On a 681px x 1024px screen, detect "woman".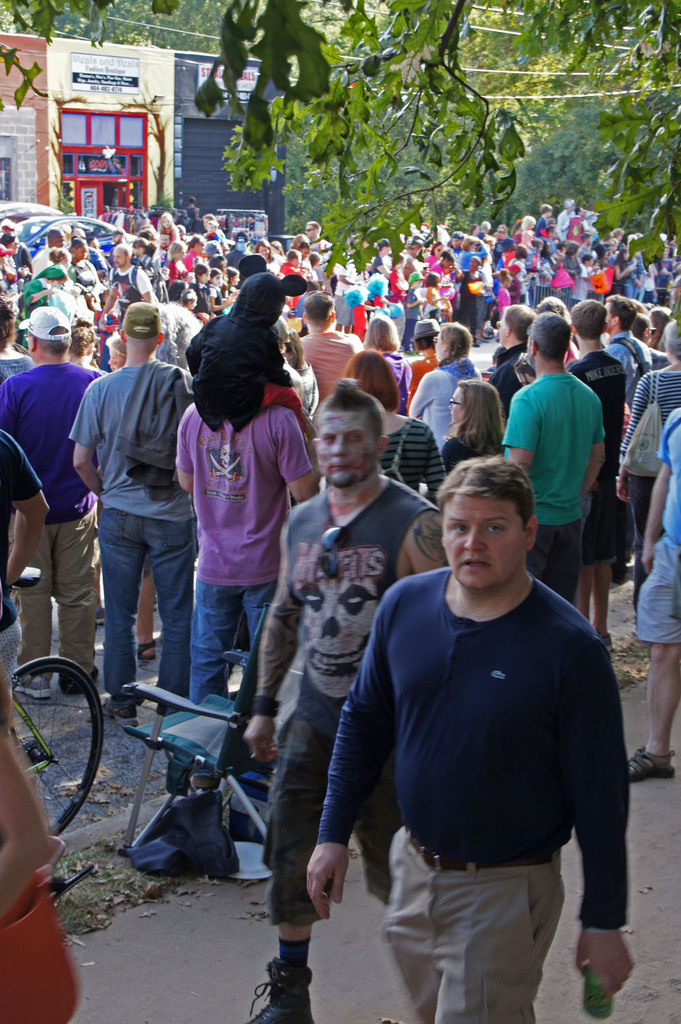
Rect(347, 345, 454, 499).
